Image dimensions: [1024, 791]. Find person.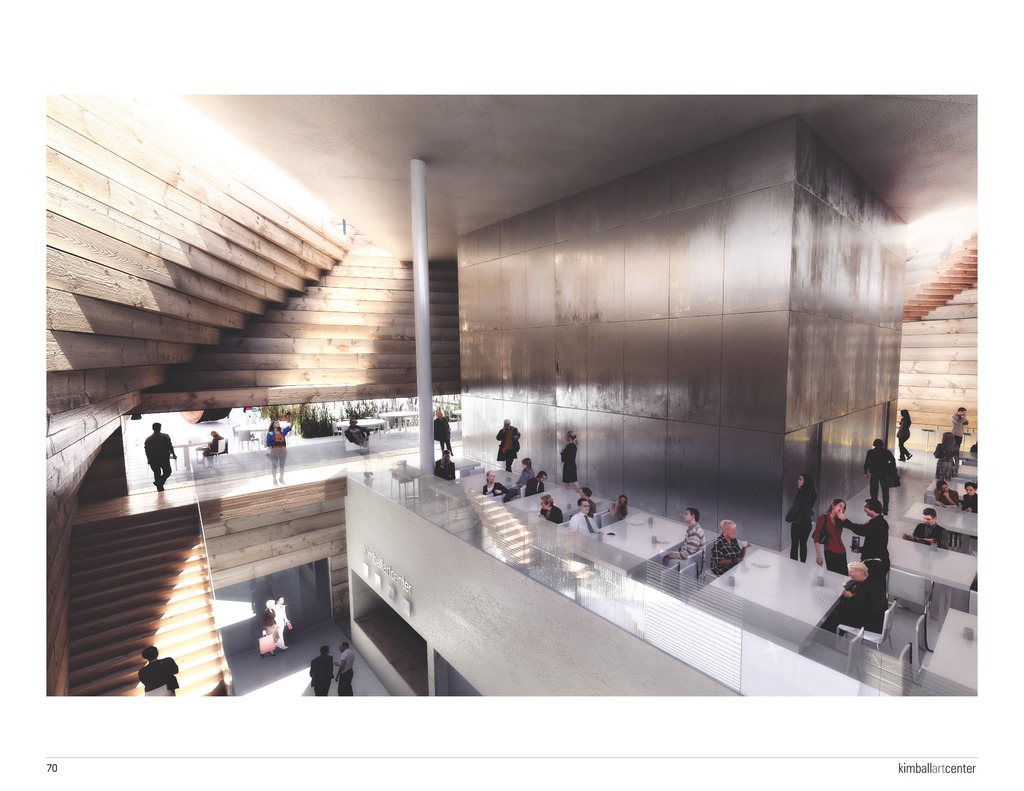
bbox=[312, 647, 332, 698].
